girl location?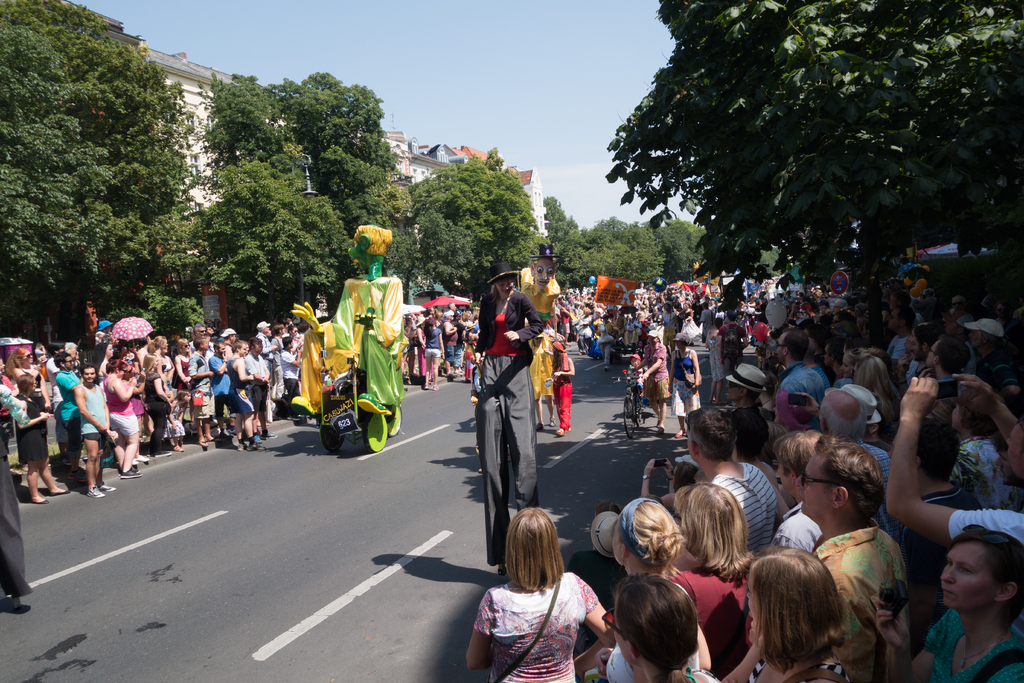
906, 525, 1023, 682
